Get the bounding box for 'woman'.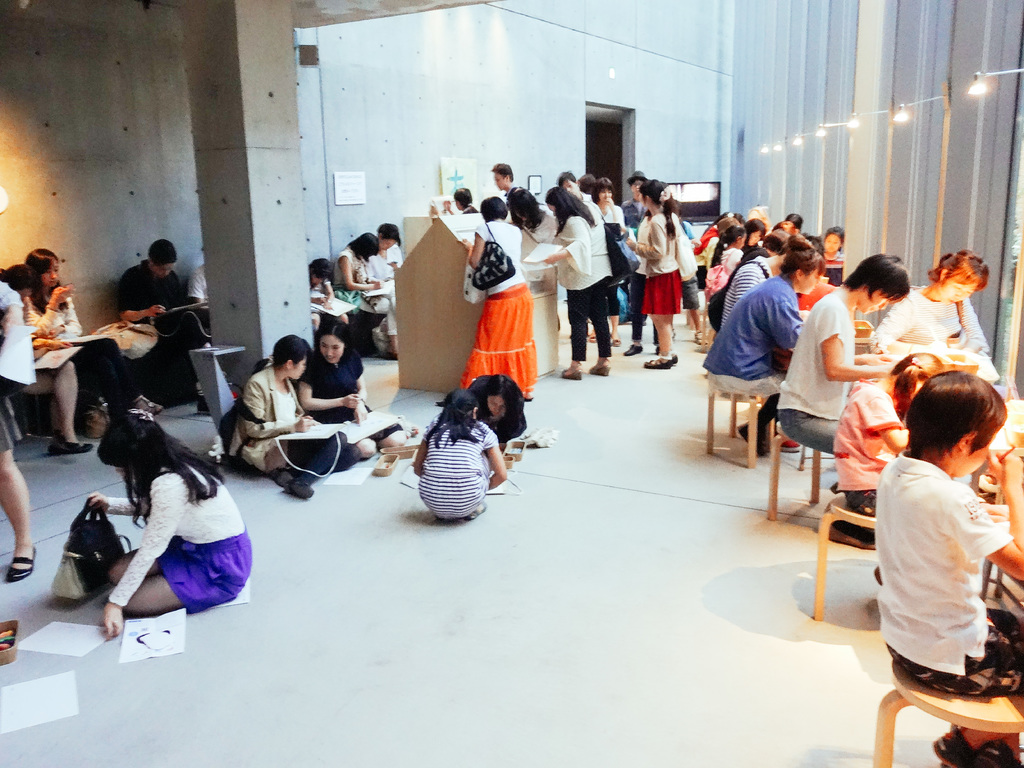
<bbox>294, 318, 411, 456</bbox>.
